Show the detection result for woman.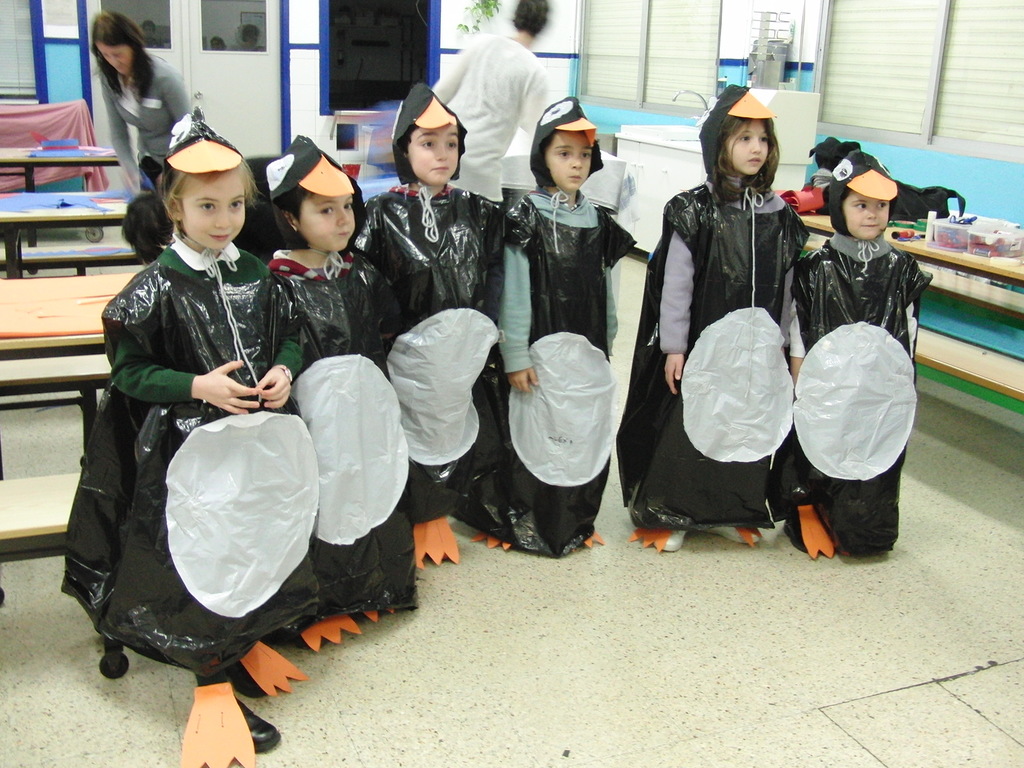
left=90, top=8, right=193, bottom=198.
